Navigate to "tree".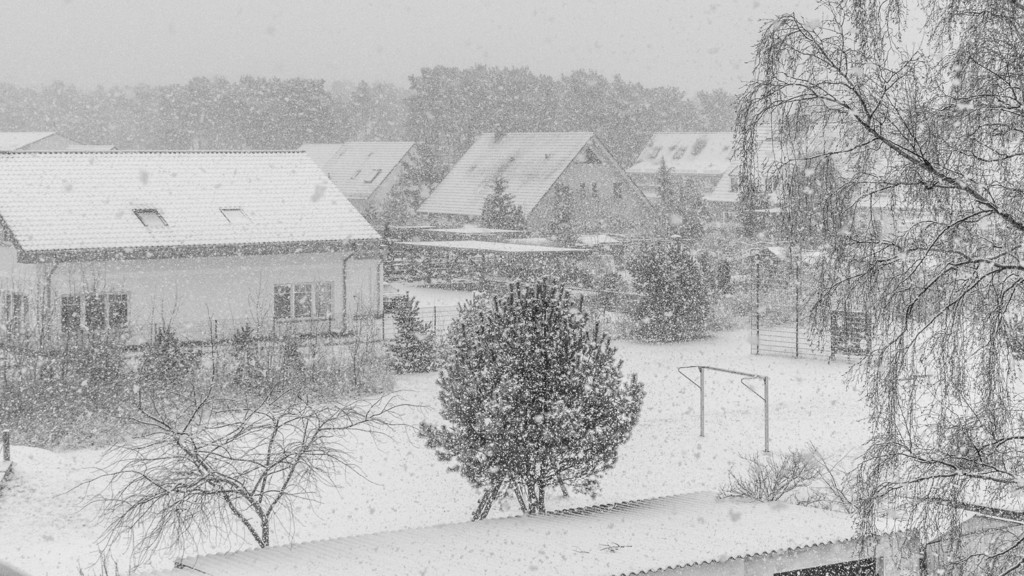
Navigation target: (left=613, top=230, right=709, bottom=348).
